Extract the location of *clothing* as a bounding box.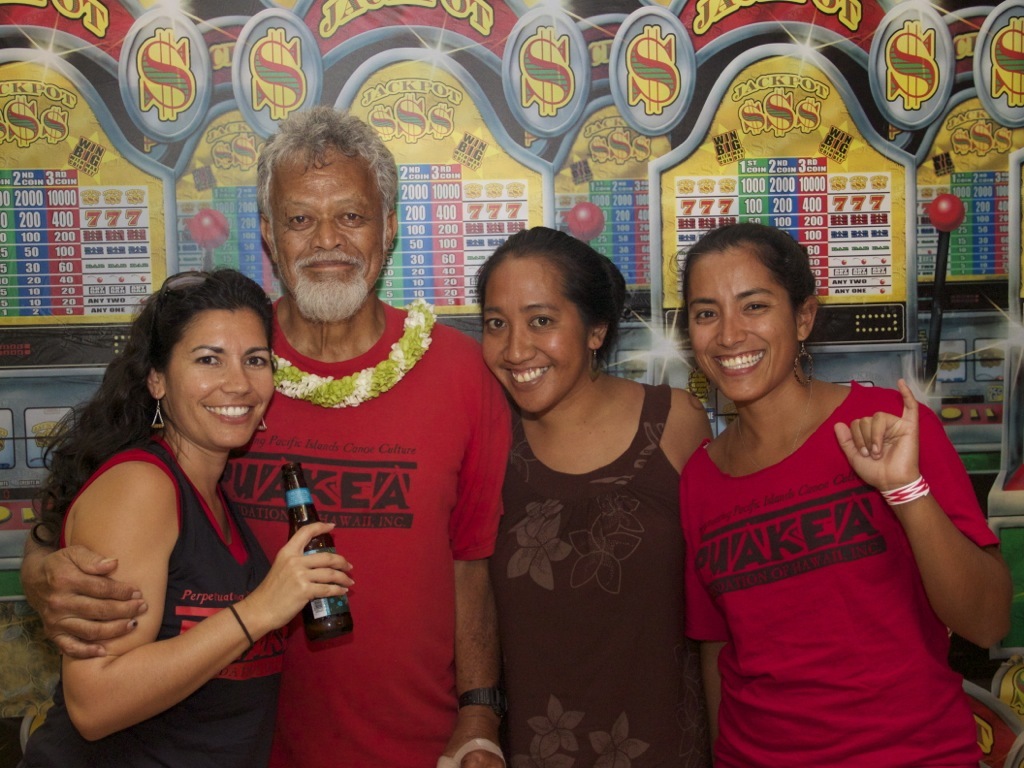
(x1=20, y1=420, x2=289, y2=767).
